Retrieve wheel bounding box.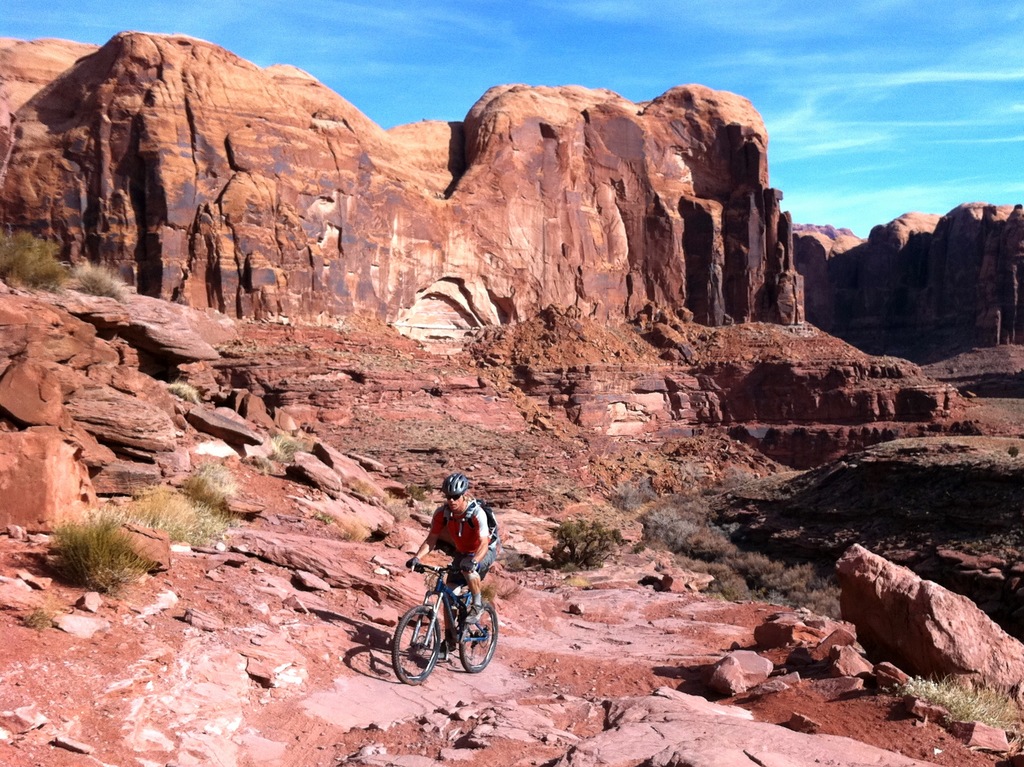
Bounding box: 455/597/496/669.
